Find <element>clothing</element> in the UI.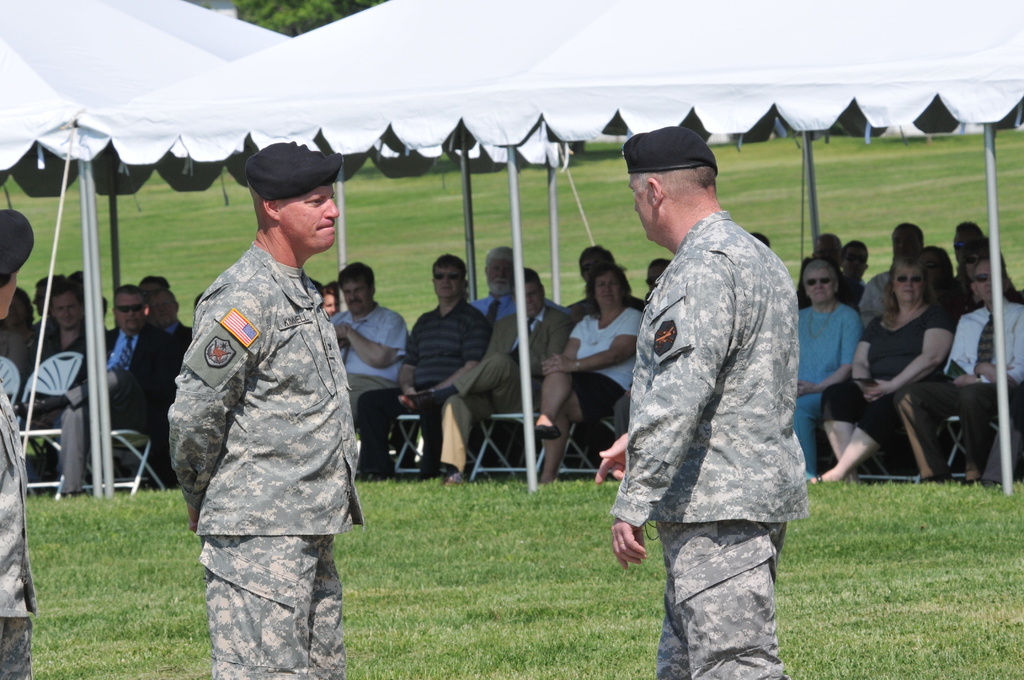
UI element at <box>328,300,410,409</box>.
